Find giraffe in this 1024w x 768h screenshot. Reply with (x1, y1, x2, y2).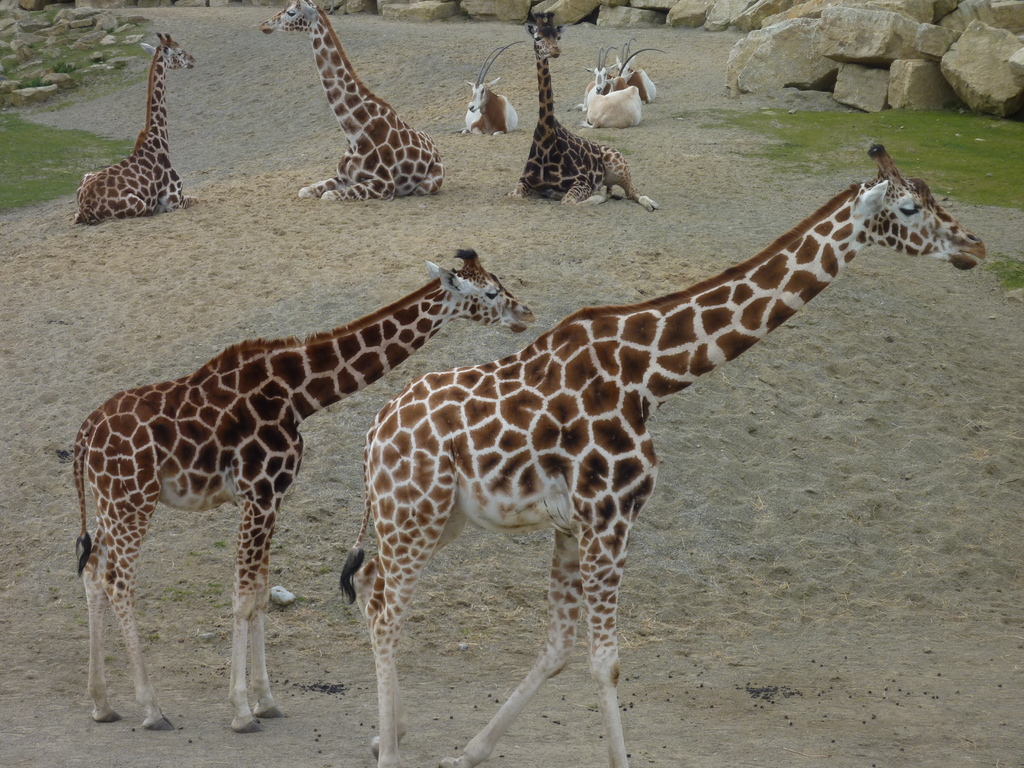
(588, 41, 643, 127).
